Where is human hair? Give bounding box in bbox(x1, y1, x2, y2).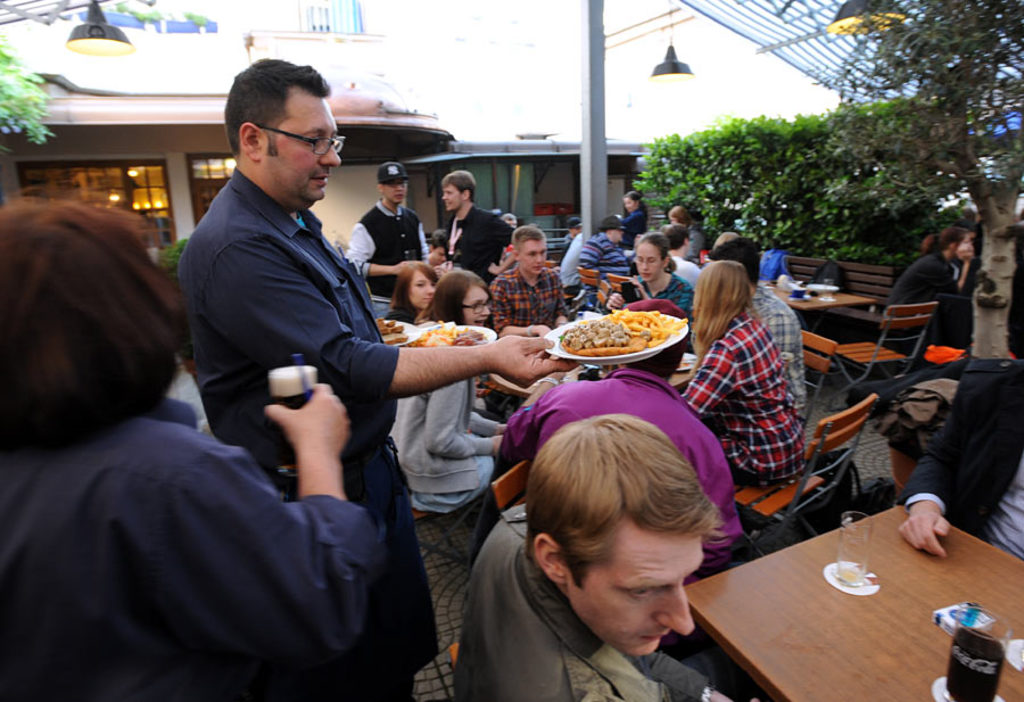
bbox(437, 165, 479, 199).
